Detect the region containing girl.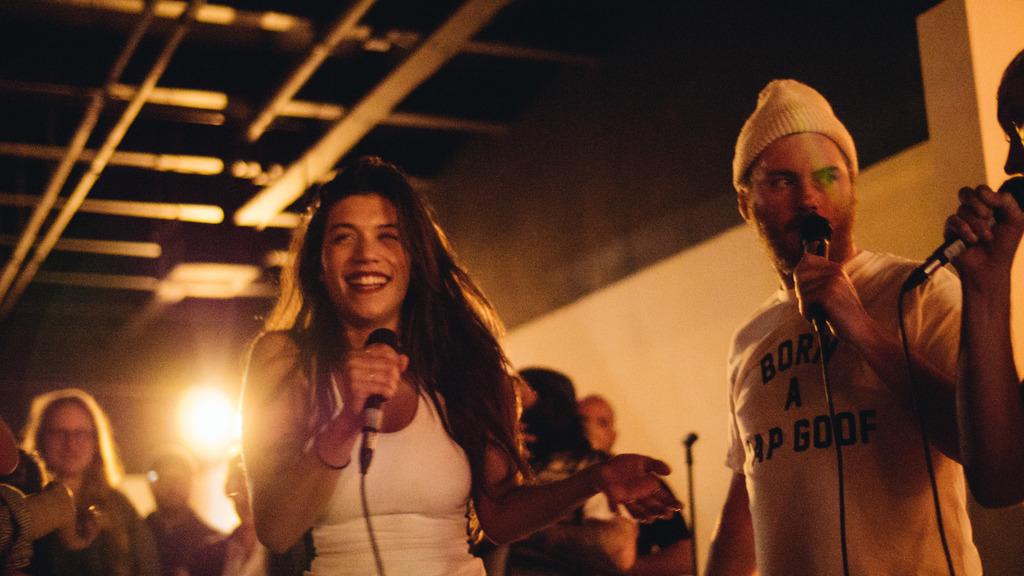
crop(19, 390, 159, 575).
